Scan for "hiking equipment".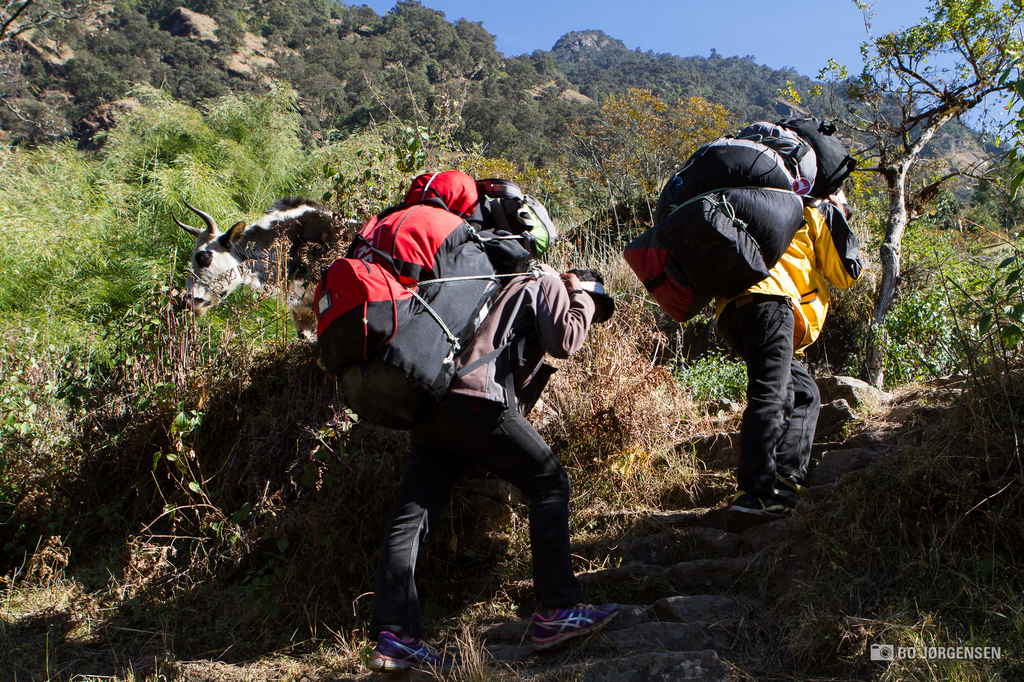
Scan result: 309:168:557:445.
